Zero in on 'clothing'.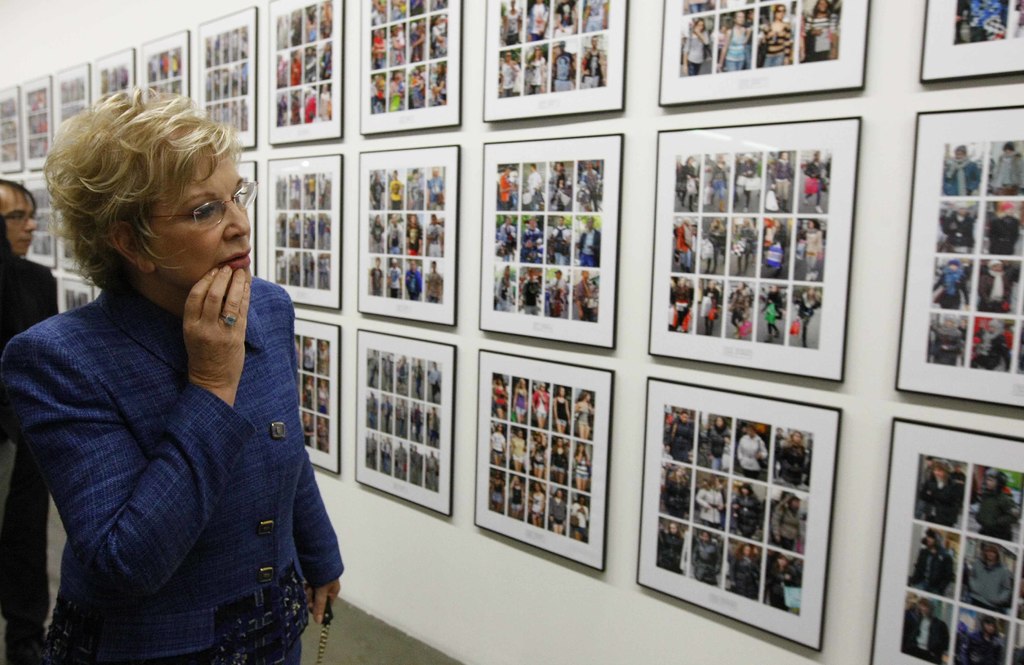
Zeroed in: detection(906, 614, 948, 664).
